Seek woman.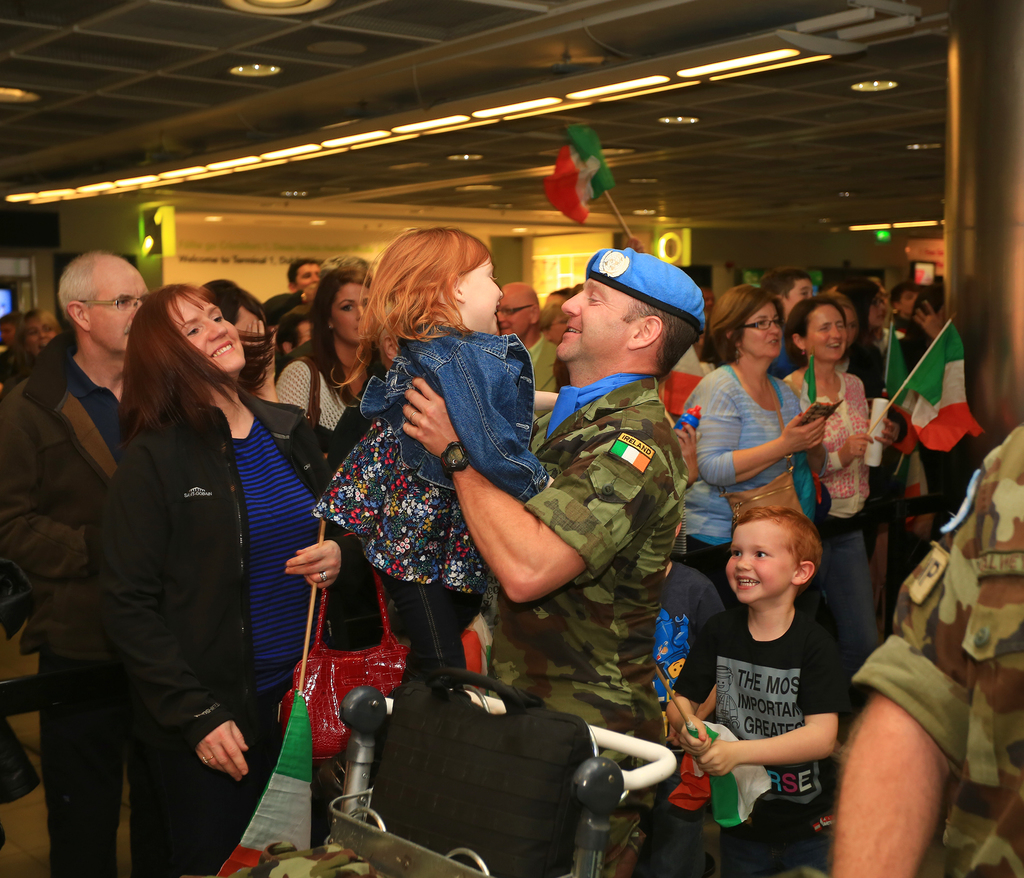
<box>80,243,308,861</box>.
